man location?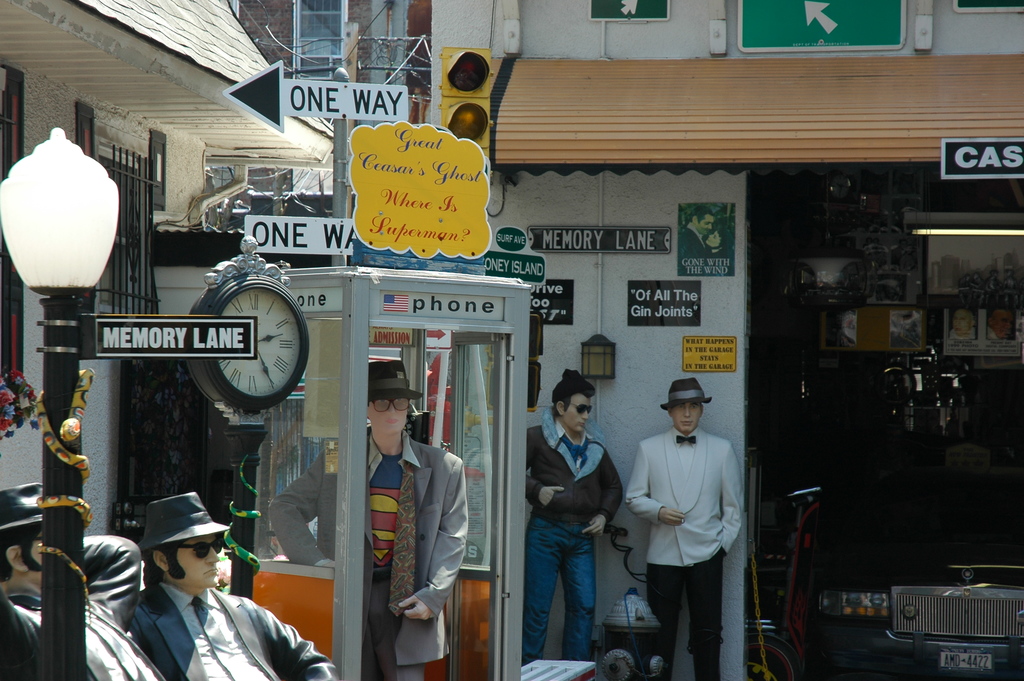
{"left": 621, "top": 378, "right": 744, "bottom": 680}
